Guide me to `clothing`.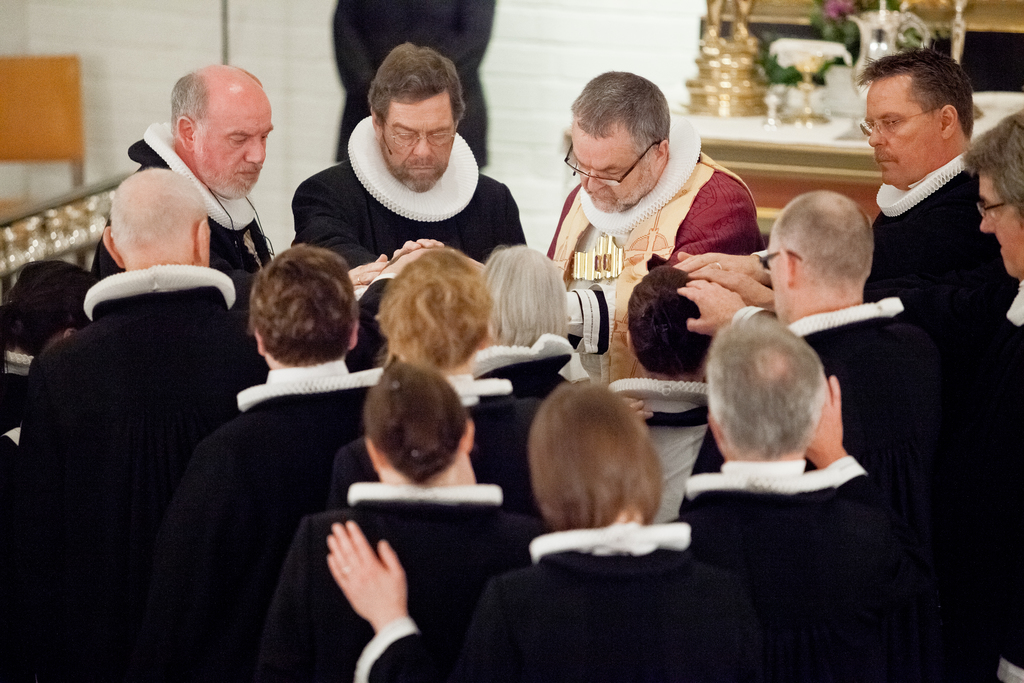
Guidance: 545 109 766 375.
